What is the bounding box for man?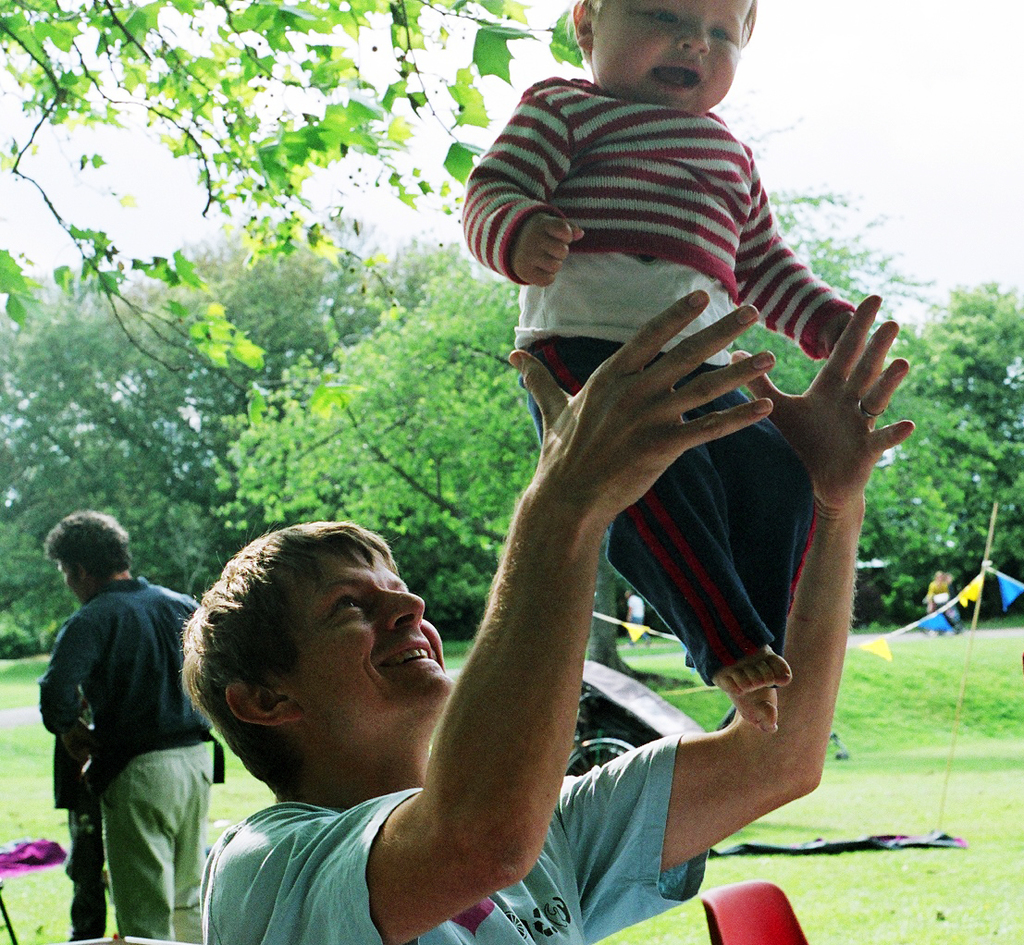
x1=179, y1=286, x2=917, y2=944.
